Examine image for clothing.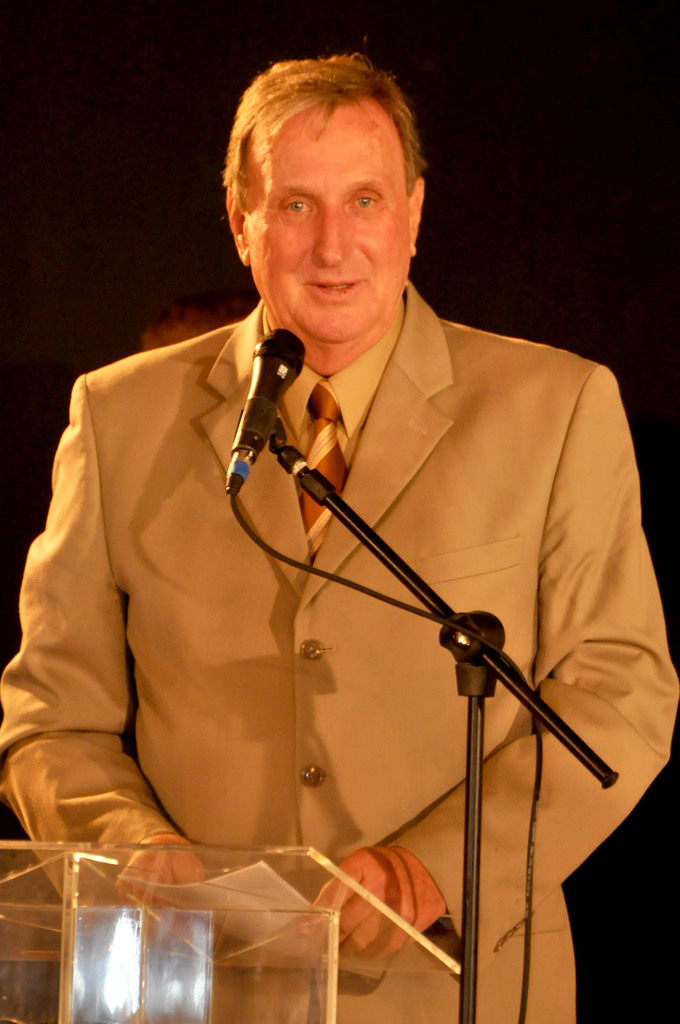
Examination result: (left=0, top=271, right=679, bottom=1023).
